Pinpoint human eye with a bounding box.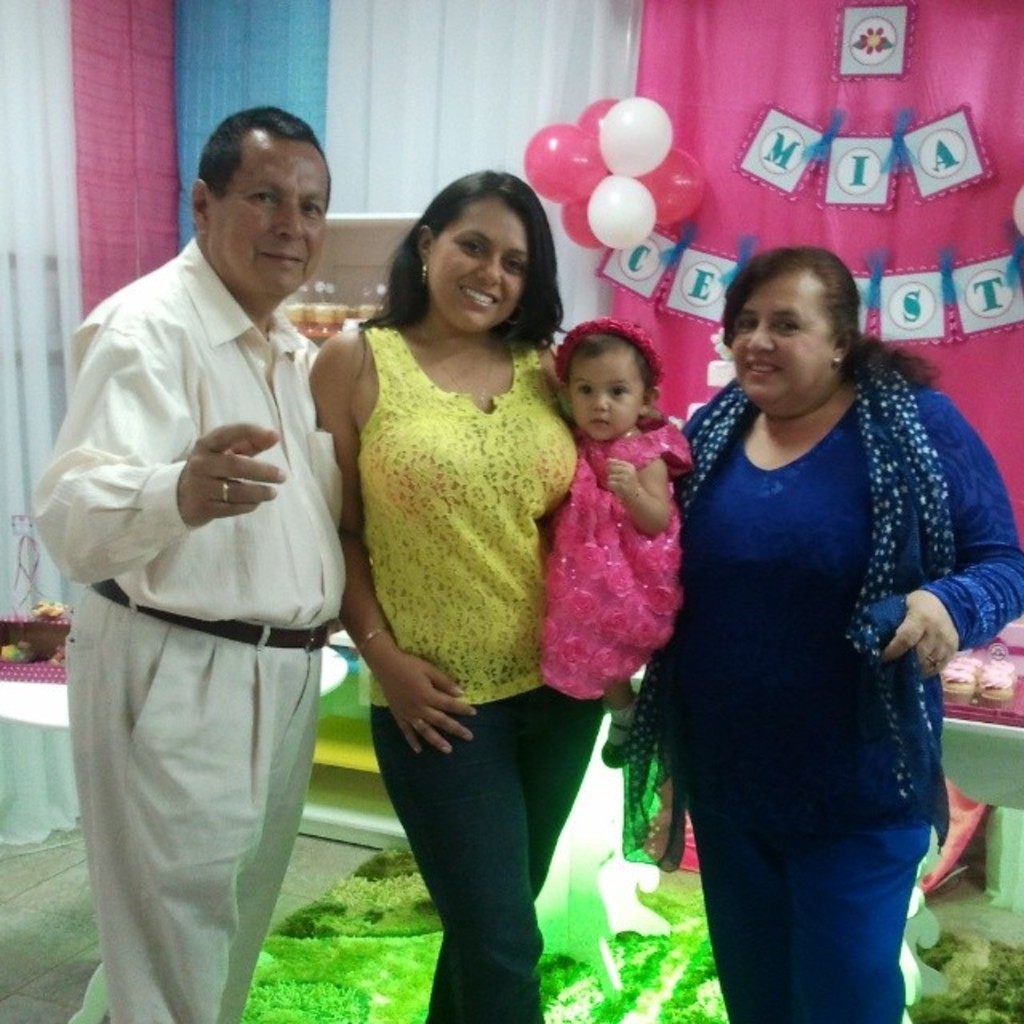
box=[504, 258, 525, 274].
